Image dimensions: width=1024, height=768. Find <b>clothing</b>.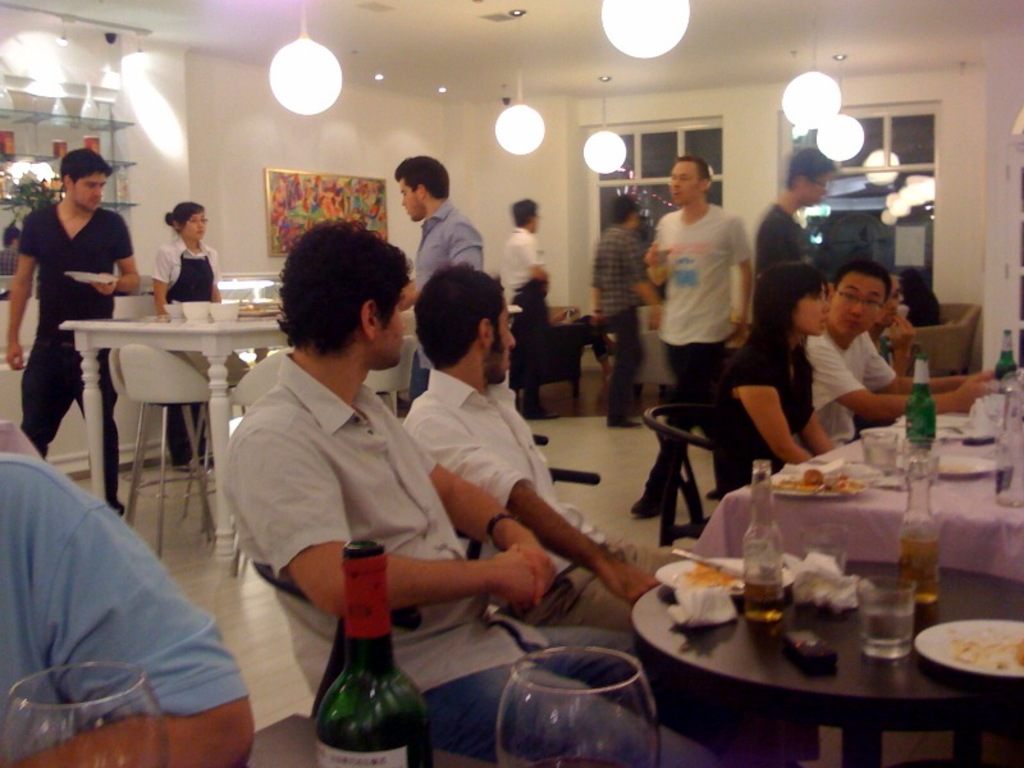
<bbox>154, 230, 223, 458</bbox>.
